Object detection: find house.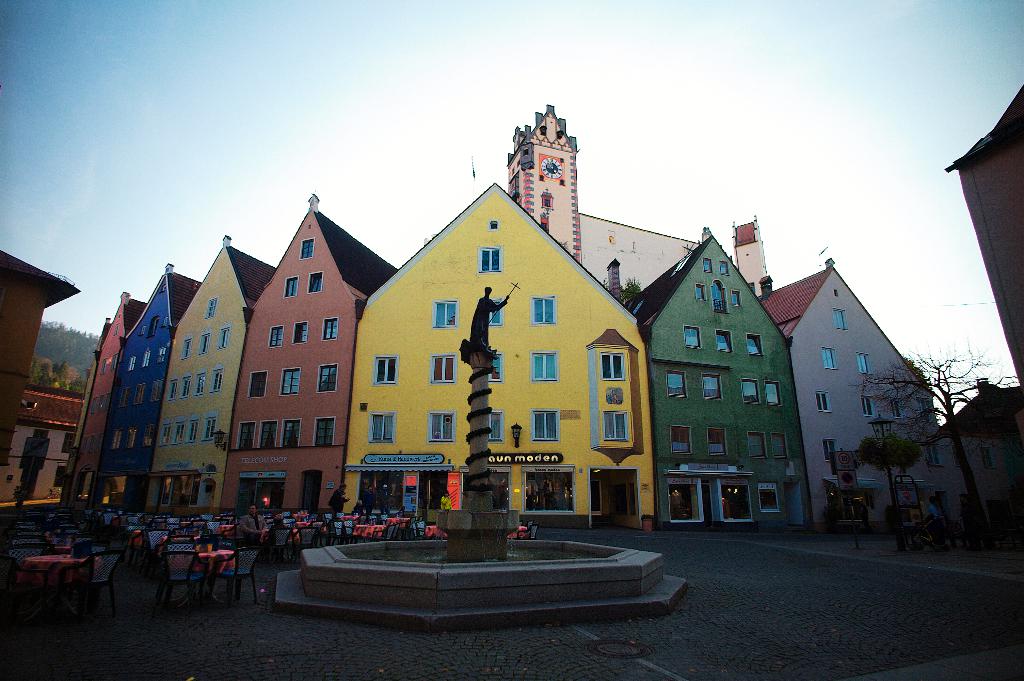
752, 254, 941, 520.
